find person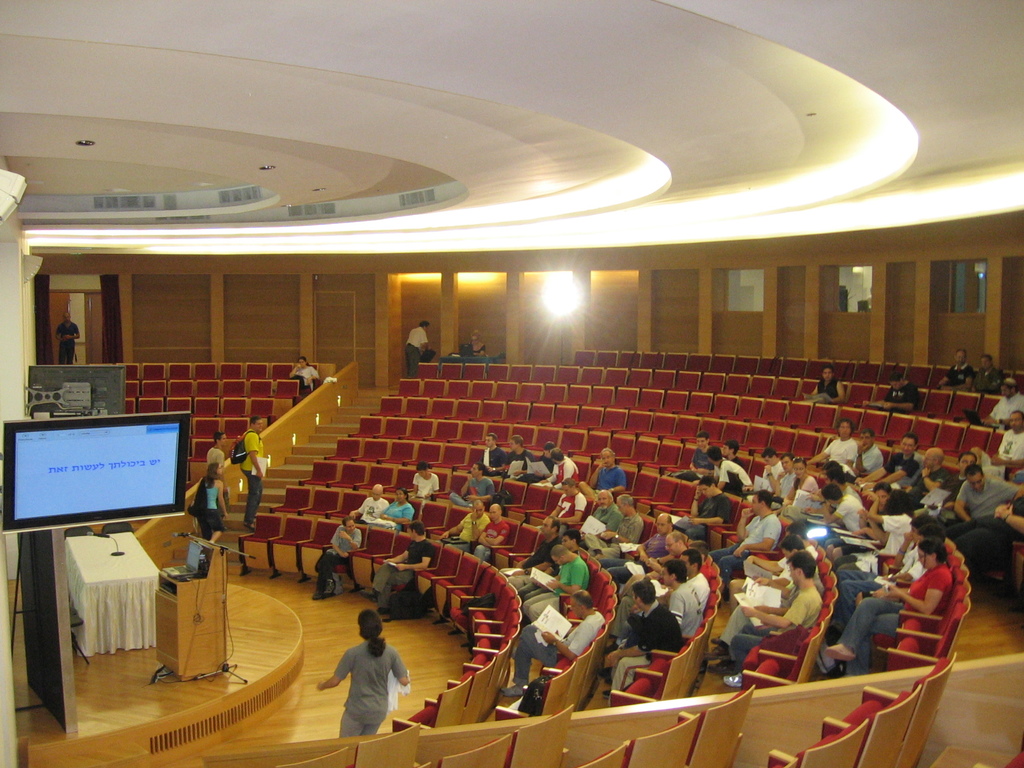
left=289, top=355, right=316, bottom=393
